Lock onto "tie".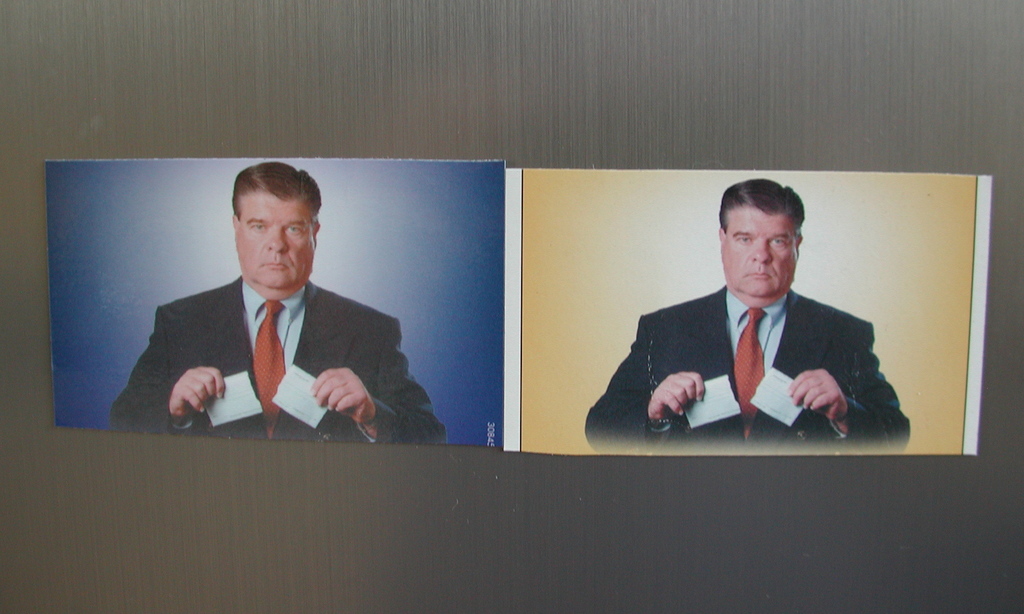
Locked: {"left": 251, "top": 298, "right": 291, "bottom": 439}.
